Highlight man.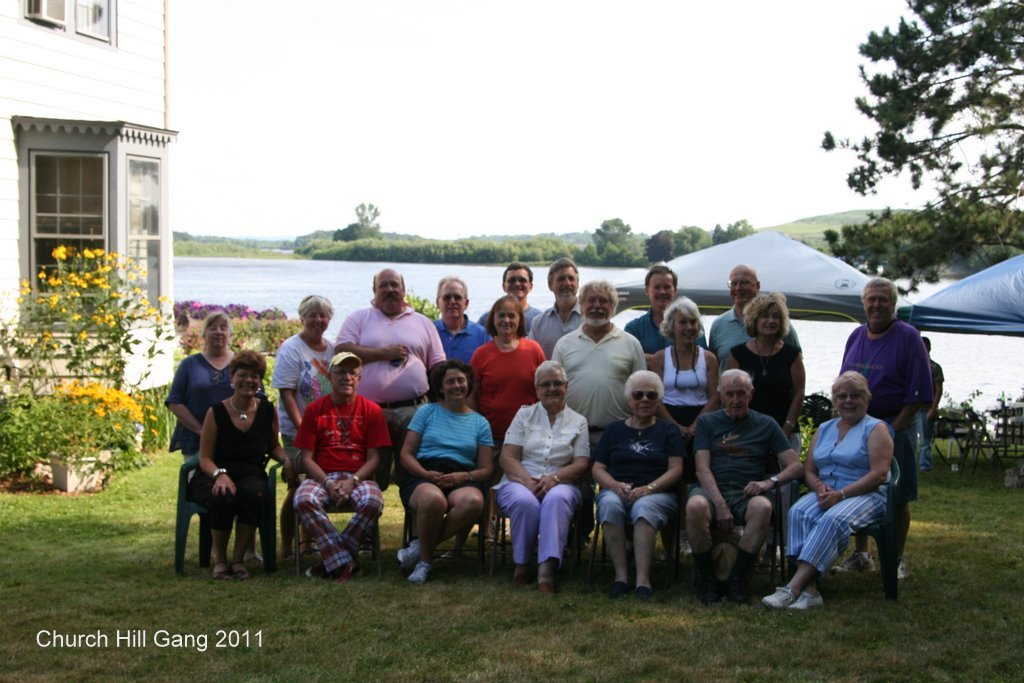
Highlighted region: 909 335 944 473.
